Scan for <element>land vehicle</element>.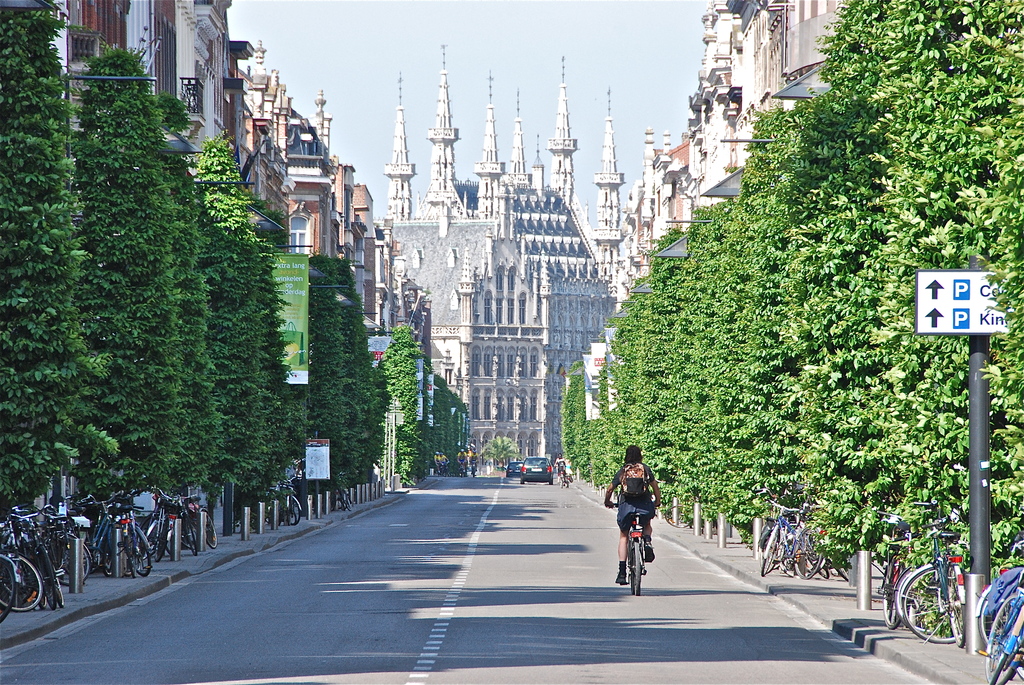
Scan result: BBox(968, 536, 1023, 684).
